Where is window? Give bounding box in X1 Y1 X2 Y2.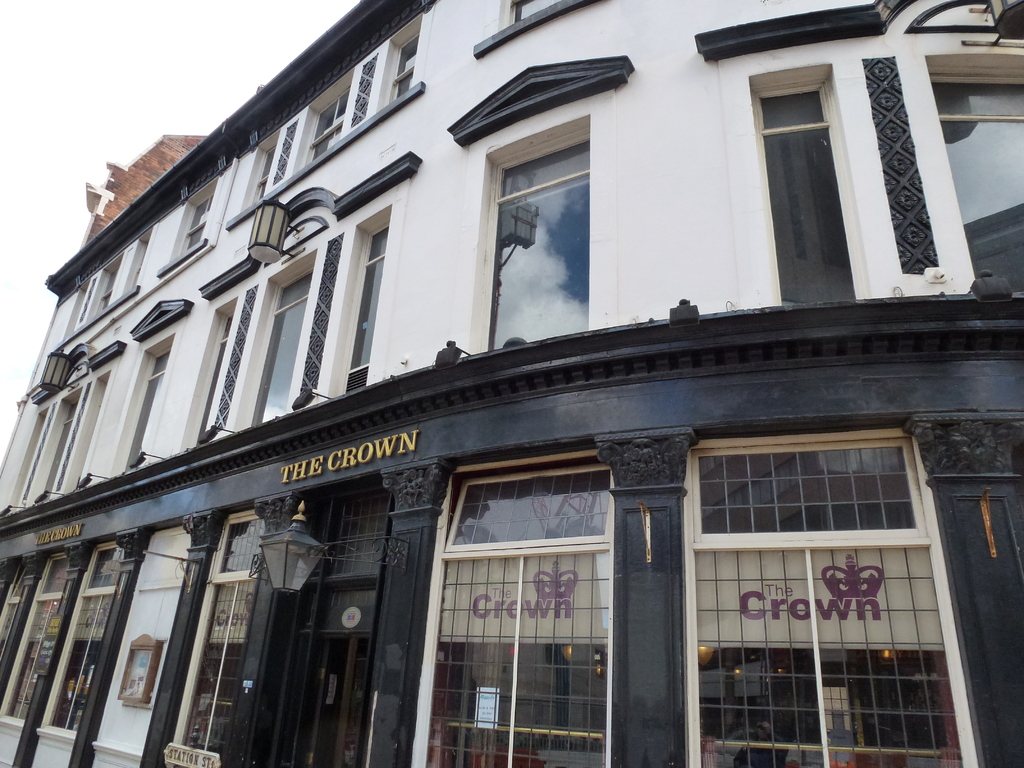
1 538 87 713.
